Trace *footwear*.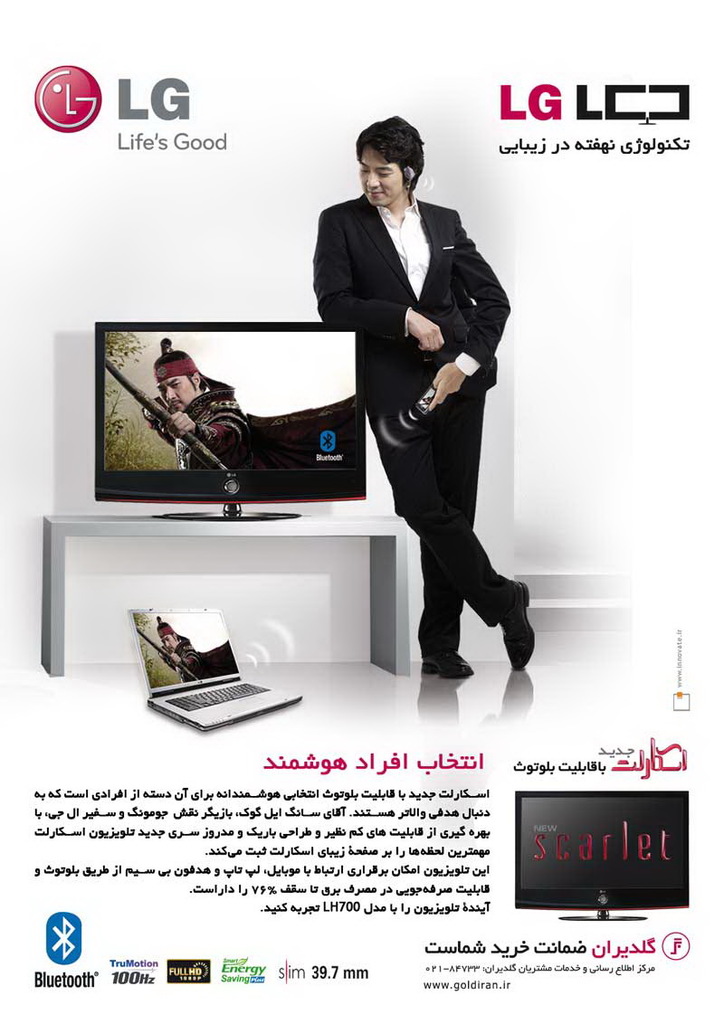
Traced to 420:639:473:681.
